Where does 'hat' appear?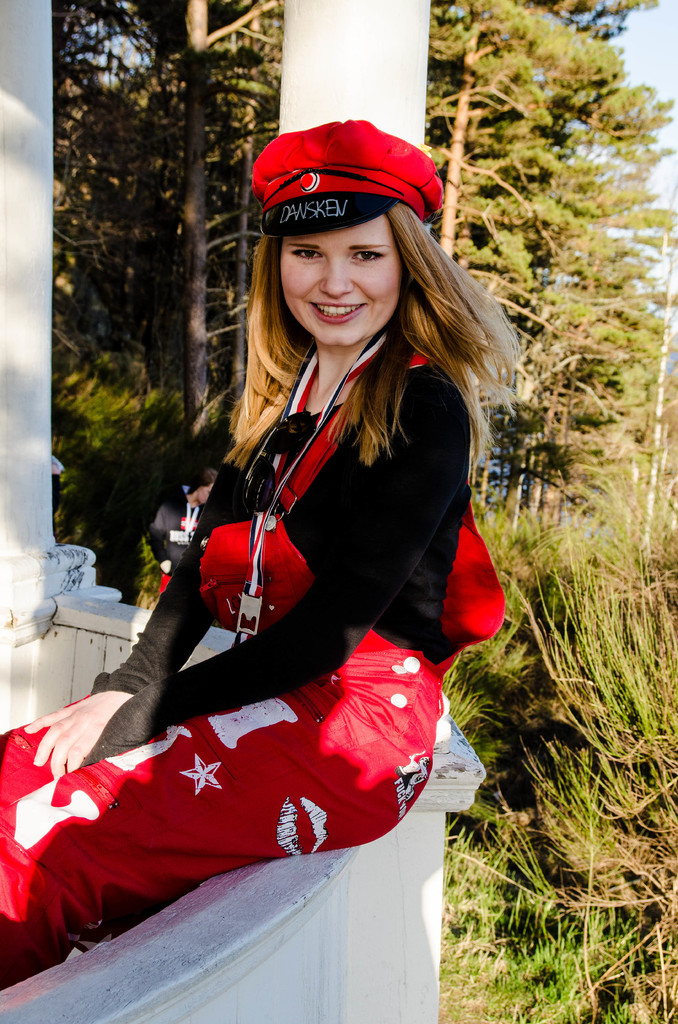
Appears at BBox(242, 122, 461, 253).
